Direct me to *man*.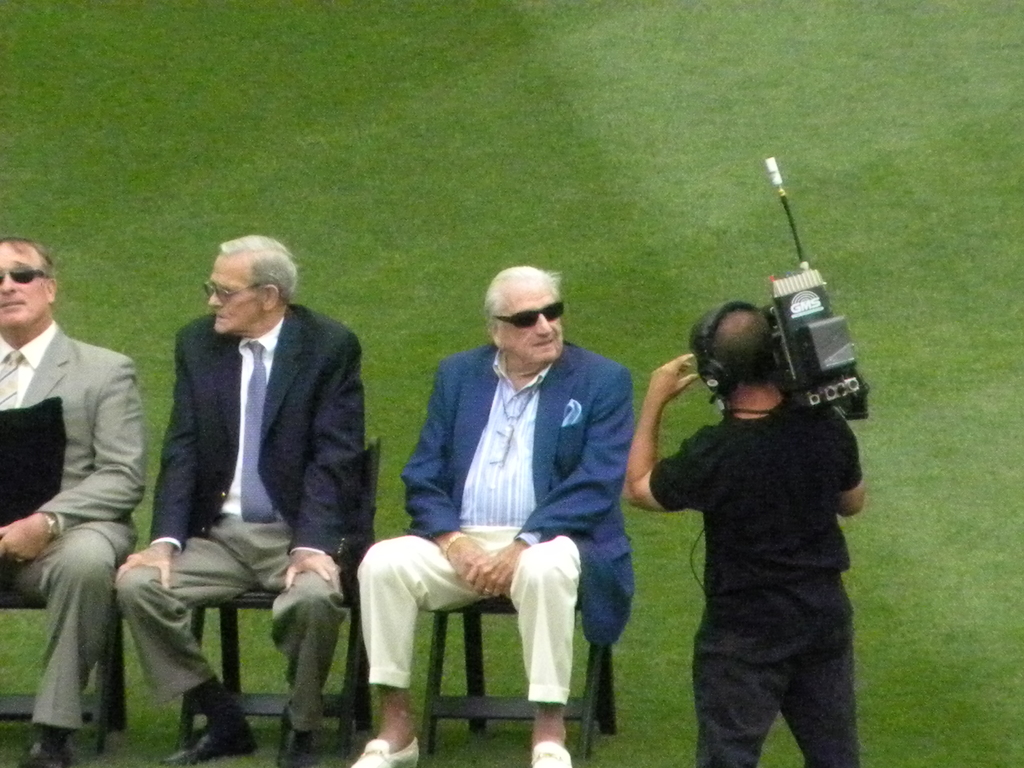
Direction: l=354, t=266, r=634, b=767.
